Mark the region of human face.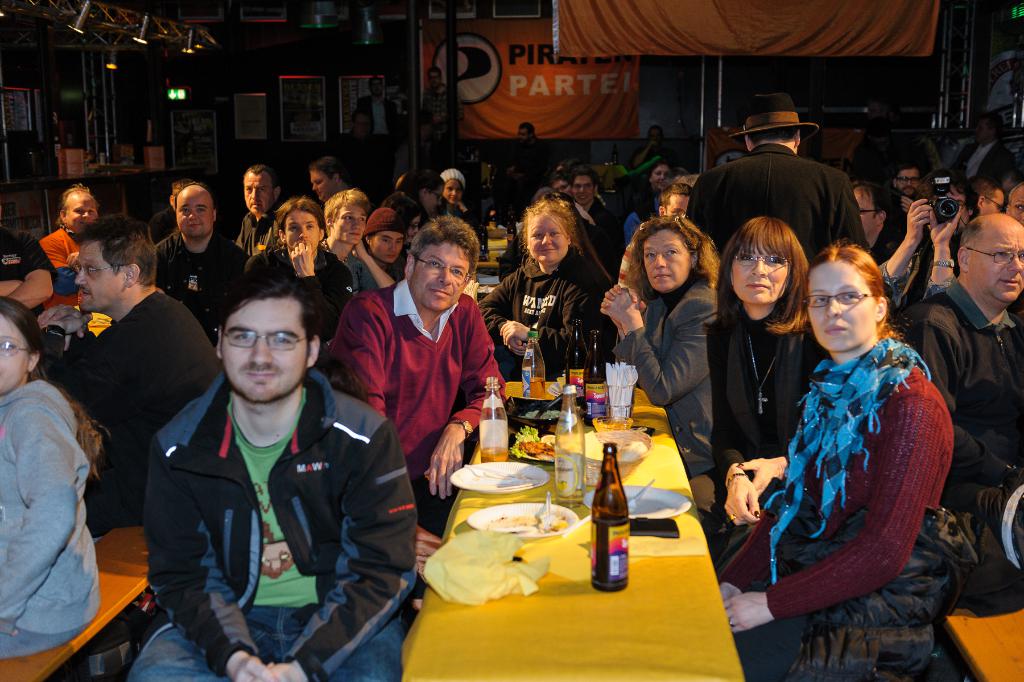
Region: (x1=72, y1=244, x2=122, y2=317).
